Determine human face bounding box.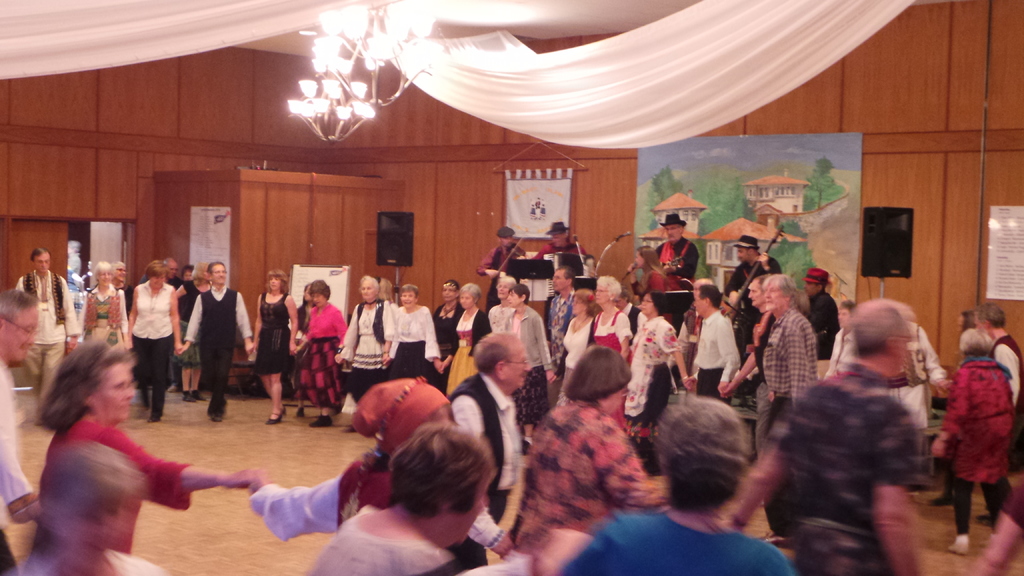
Determined: <box>550,229,568,246</box>.
